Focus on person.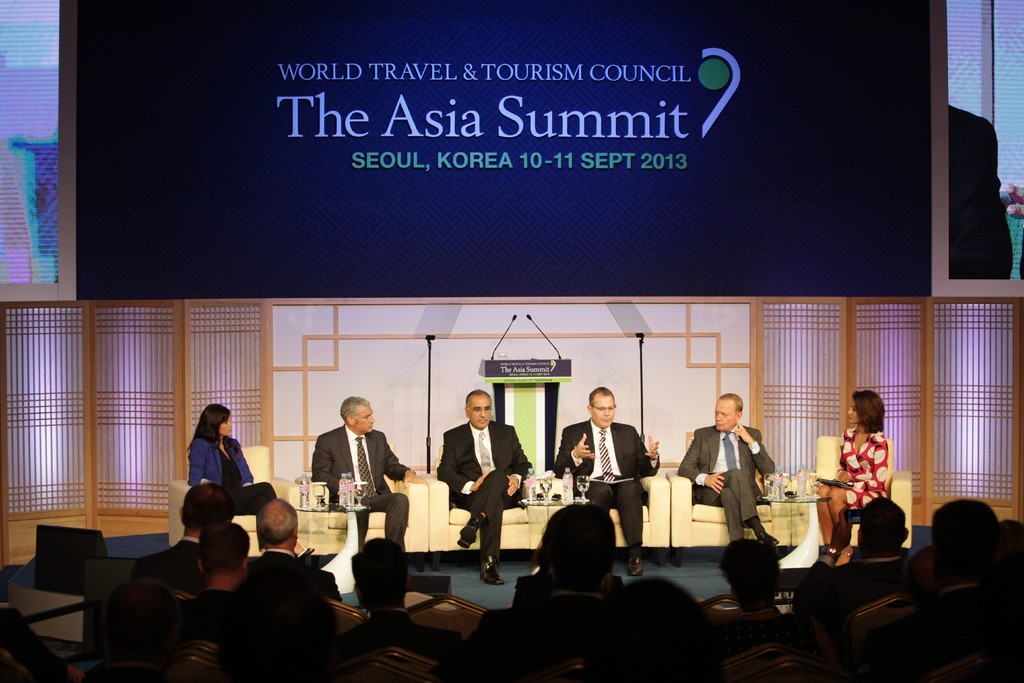
Focused at rect(435, 386, 532, 582).
